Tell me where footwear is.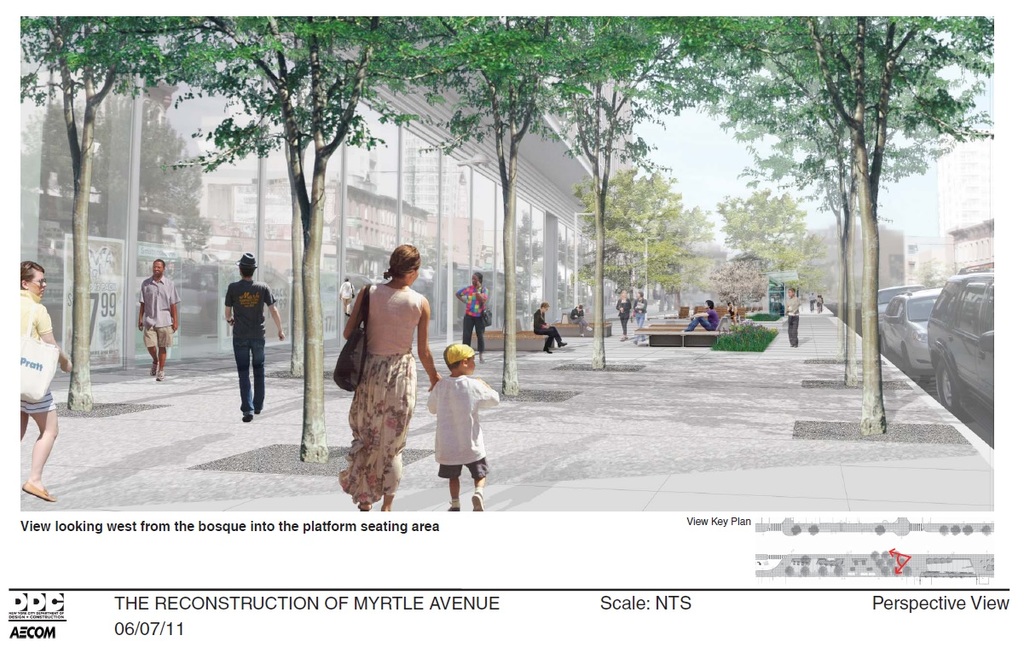
footwear is at [542,344,555,355].
